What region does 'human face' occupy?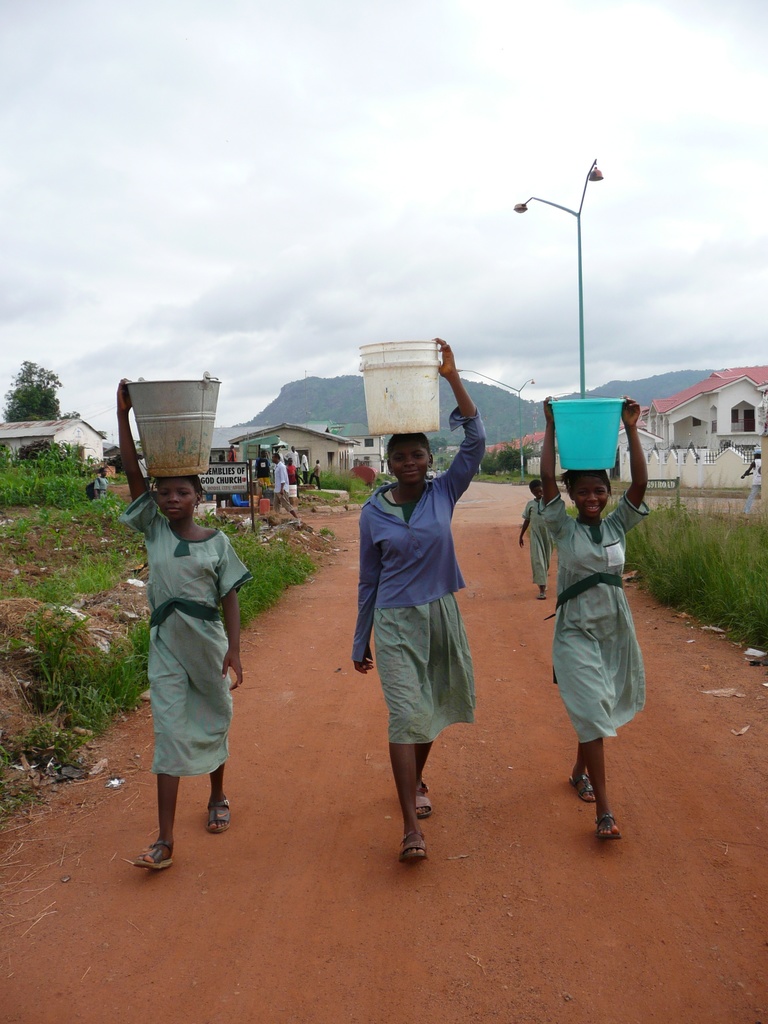
<box>156,476,198,518</box>.
